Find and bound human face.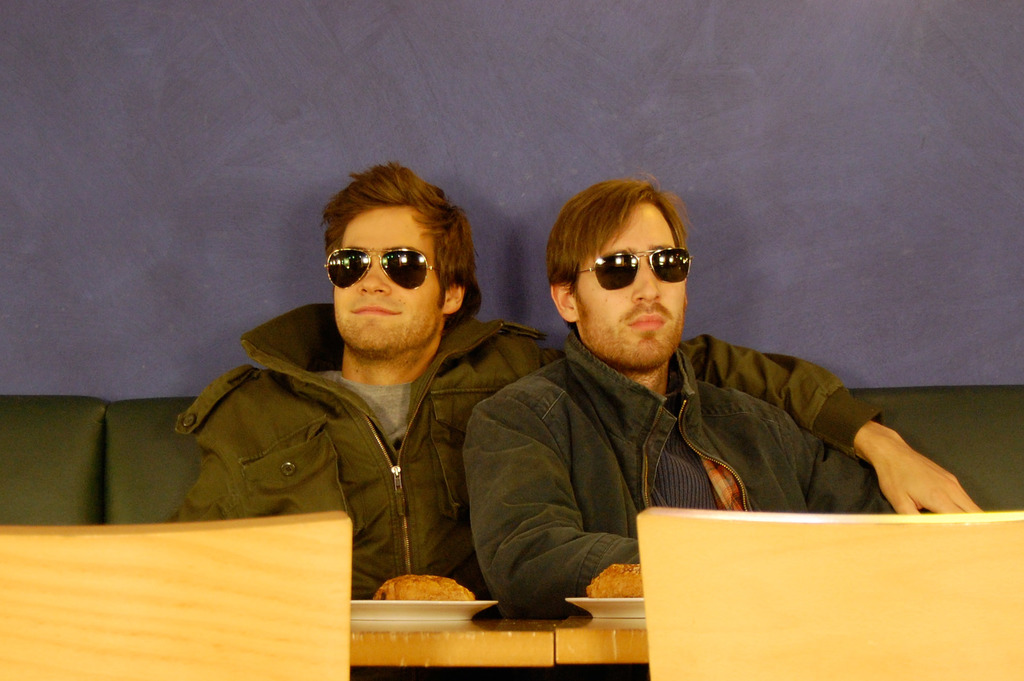
Bound: region(581, 198, 684, 368).
